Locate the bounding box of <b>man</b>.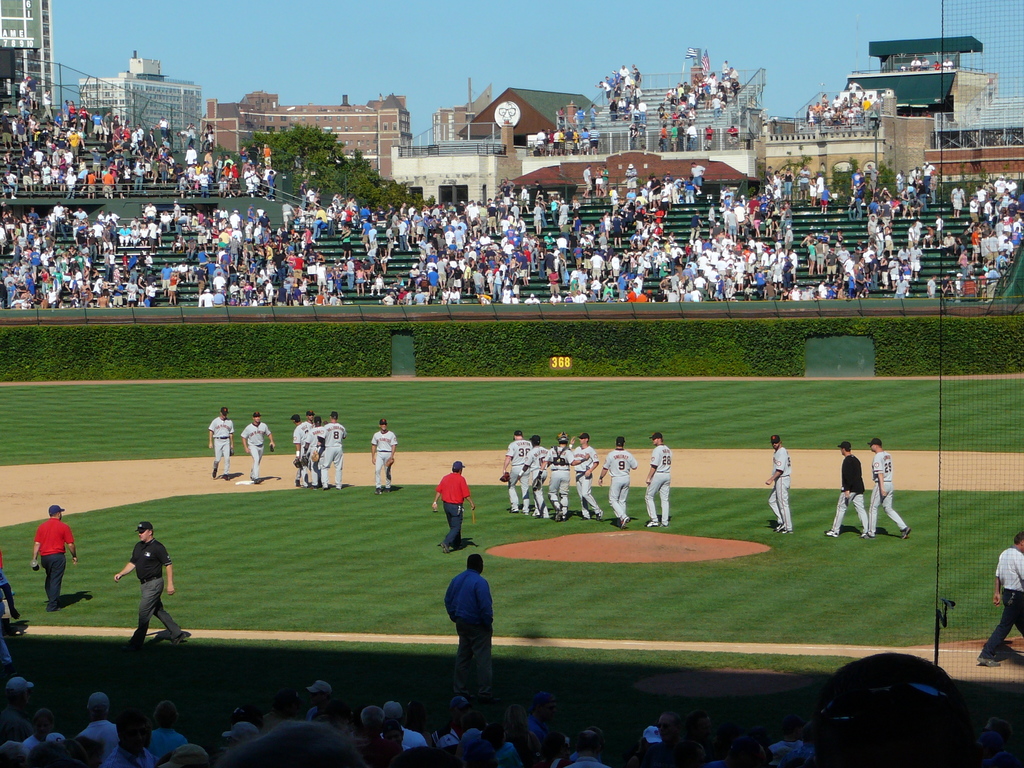
Bounding box: bbox=[639, 433, 673, 529].
